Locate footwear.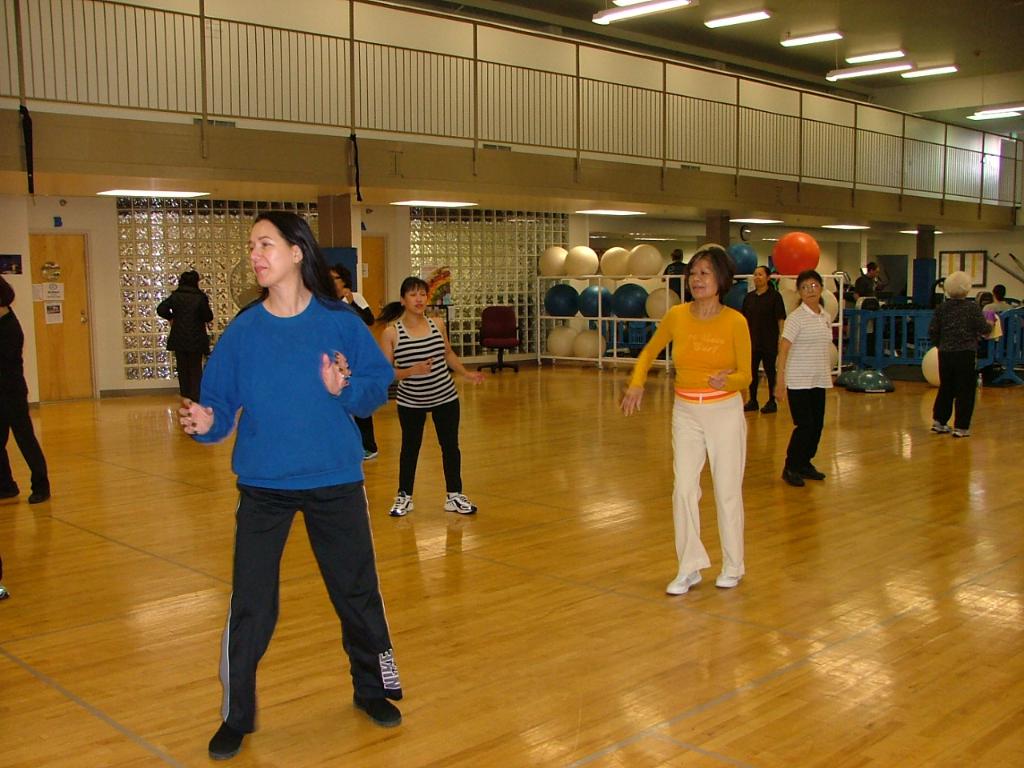
Bounding box: [left=0, top=479, right=20, bottom=501].
